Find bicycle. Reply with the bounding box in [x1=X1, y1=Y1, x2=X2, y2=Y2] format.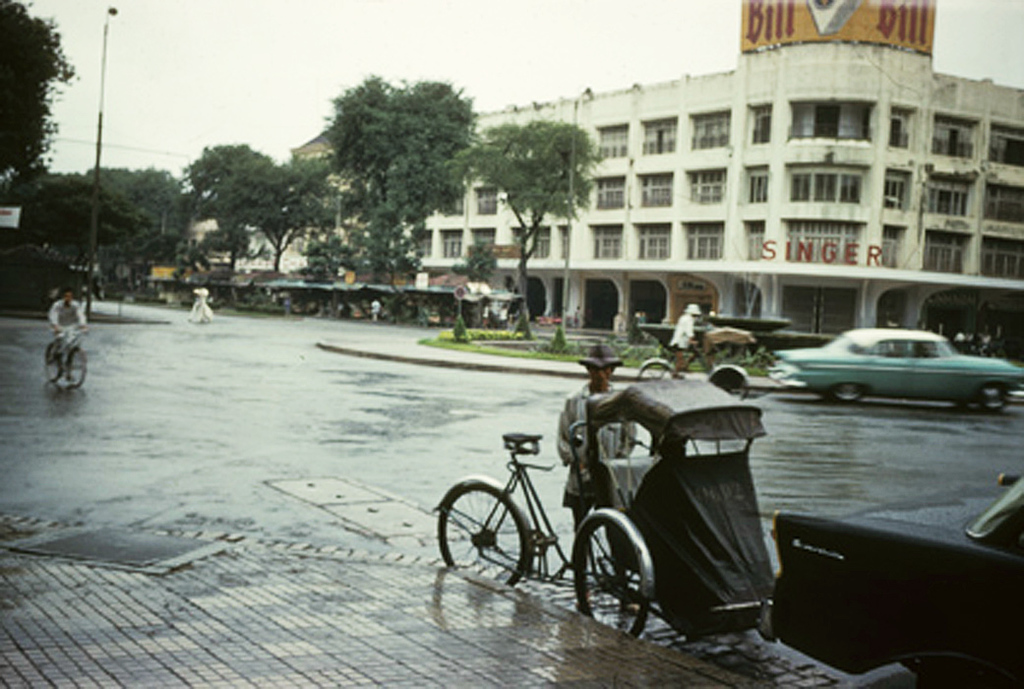
[x1=658, y1=336, x2=760, y2=394].
